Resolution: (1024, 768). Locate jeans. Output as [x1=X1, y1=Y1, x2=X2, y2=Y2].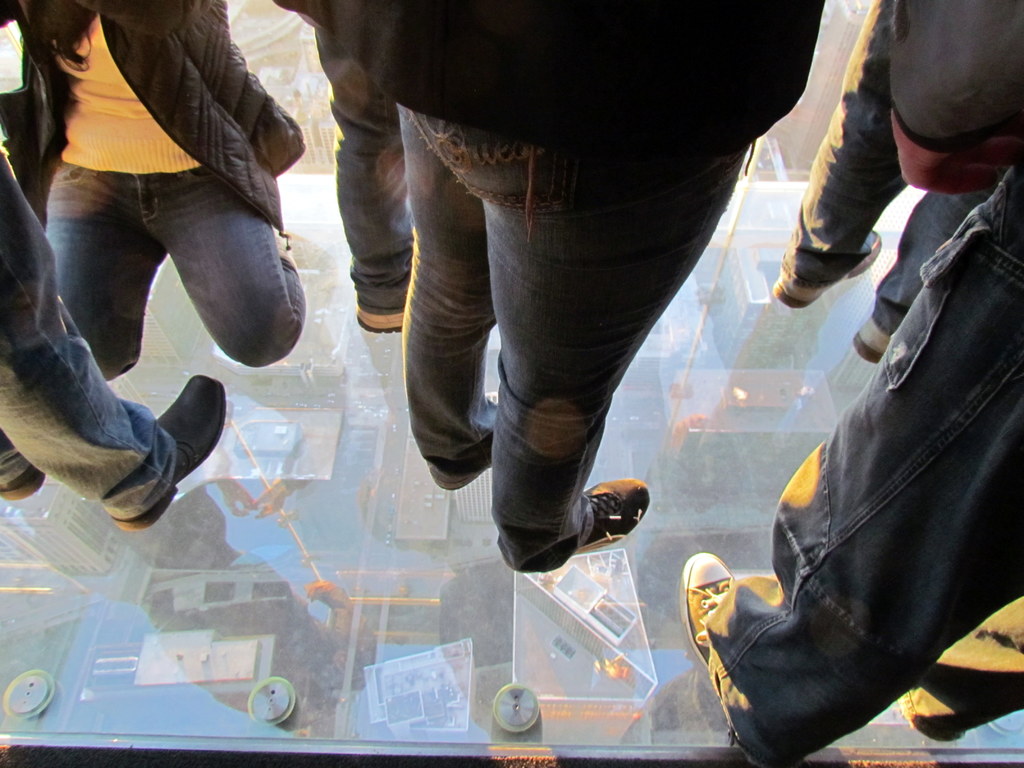
[x1=316, y1=26, x2=413, y2=317].
